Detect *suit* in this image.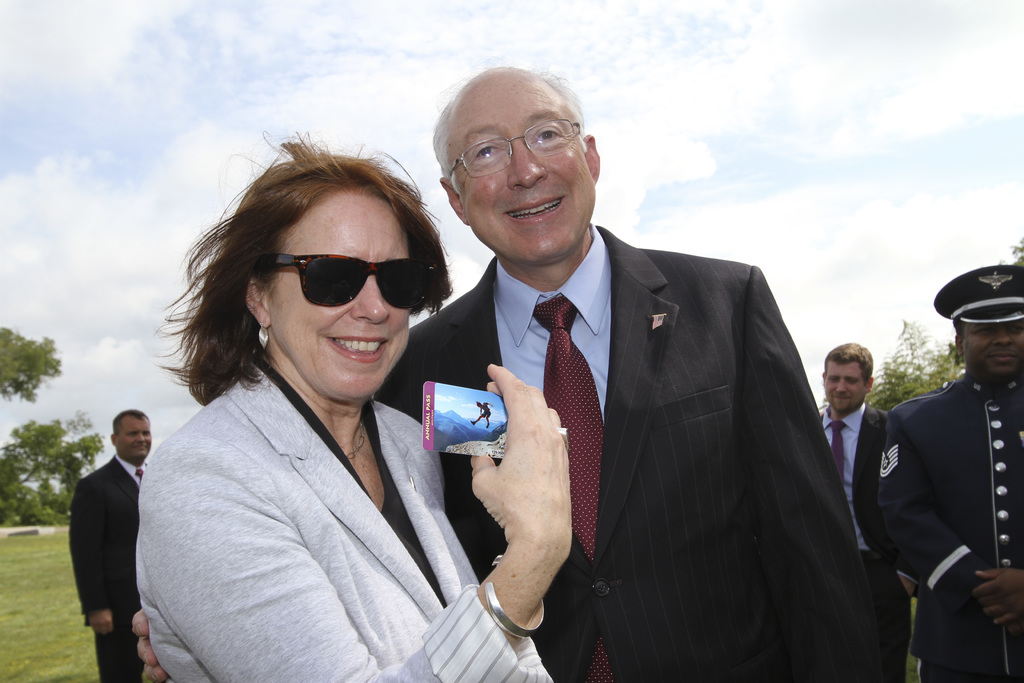
Detection: 875, 374, 1023, 682.
